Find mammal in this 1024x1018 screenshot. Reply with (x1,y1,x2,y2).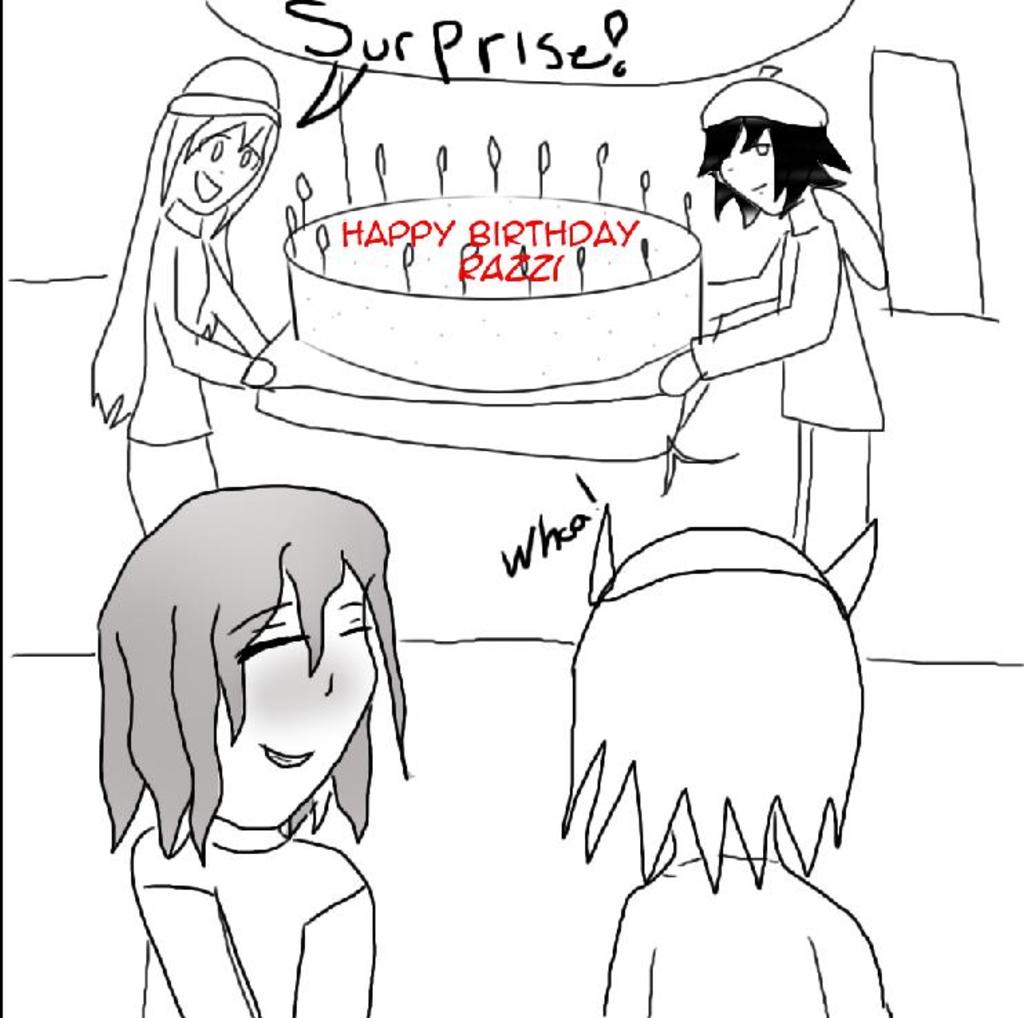
(98,483,410,1017).
